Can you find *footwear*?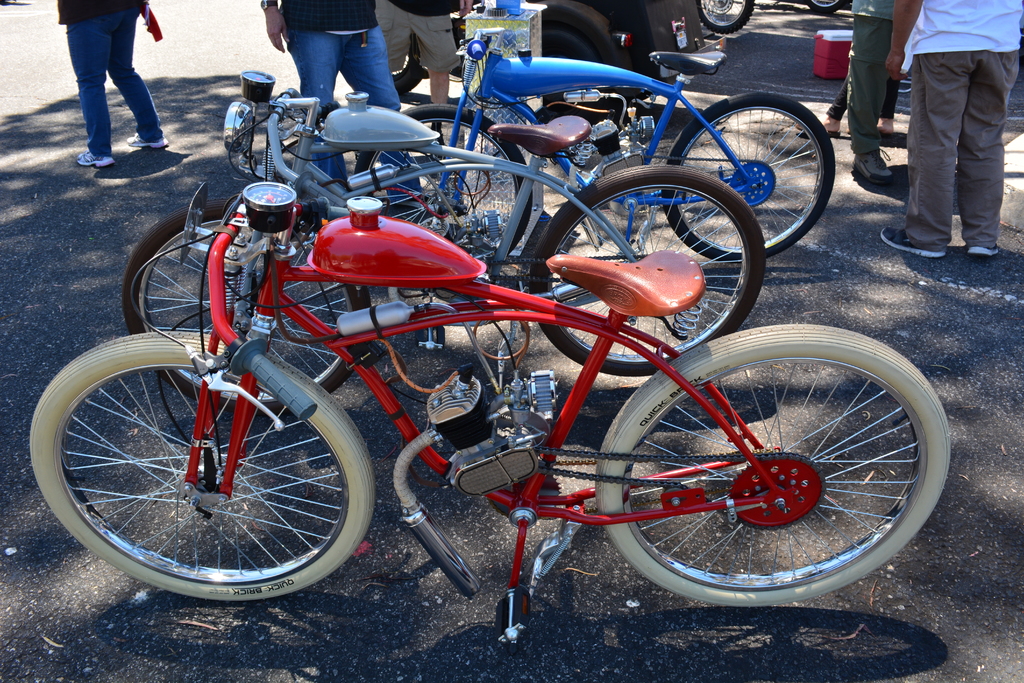
Yes, bounding box: 883 226 948 256.
